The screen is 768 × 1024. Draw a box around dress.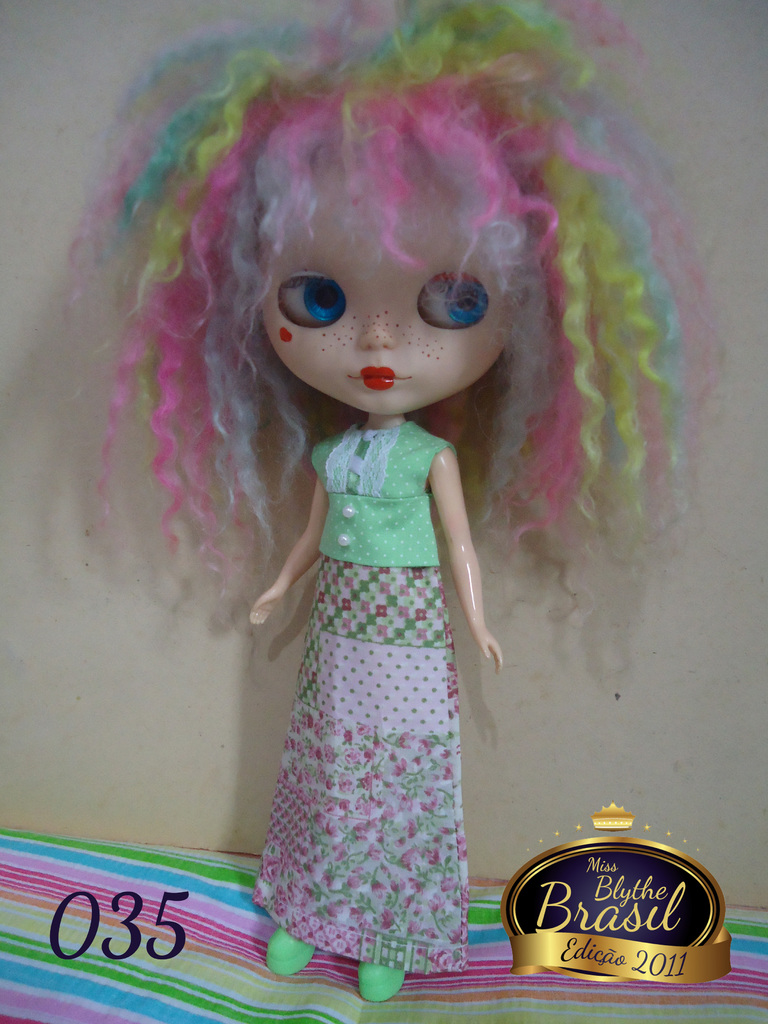
250/424/472/970.
